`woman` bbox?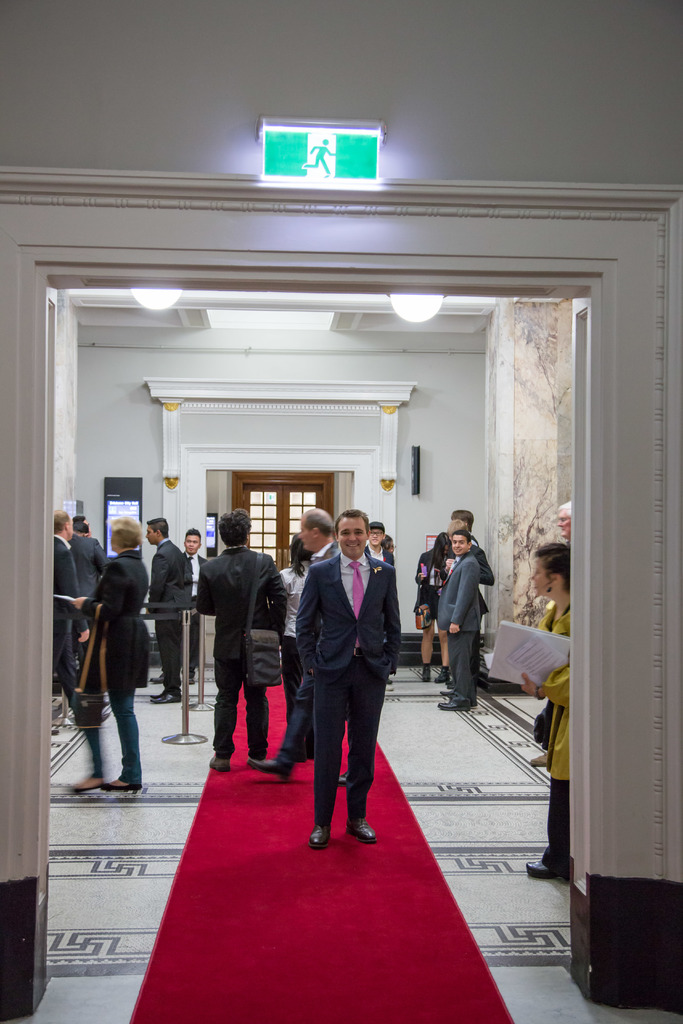
select_region(70, 527, 156, 809)
